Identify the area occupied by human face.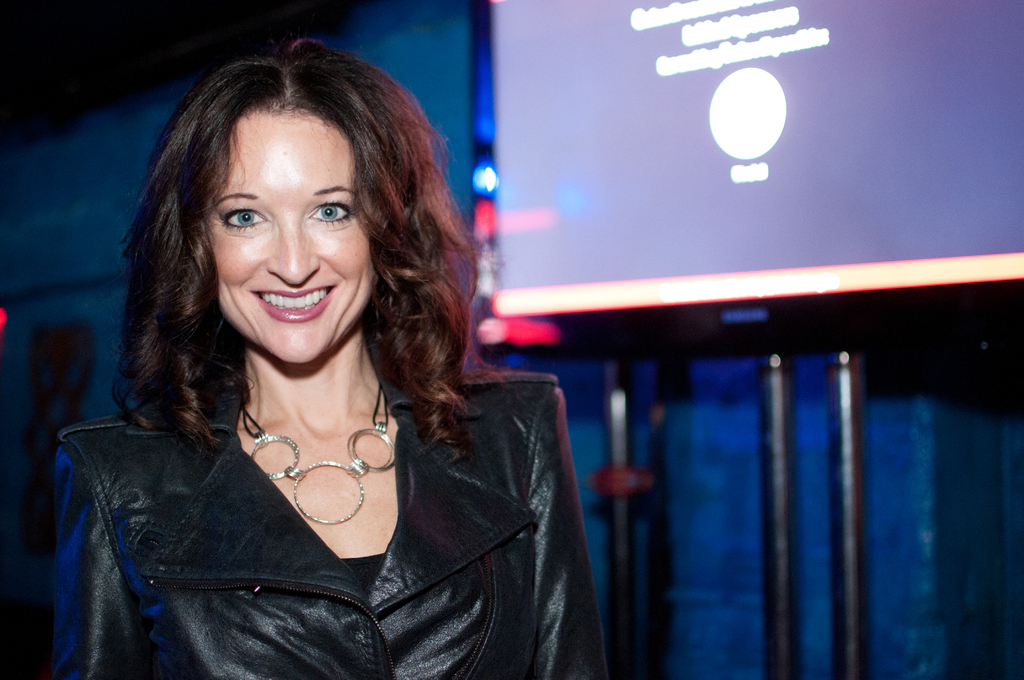
Area: (left=207, top=109, right=373, bottom=360).
